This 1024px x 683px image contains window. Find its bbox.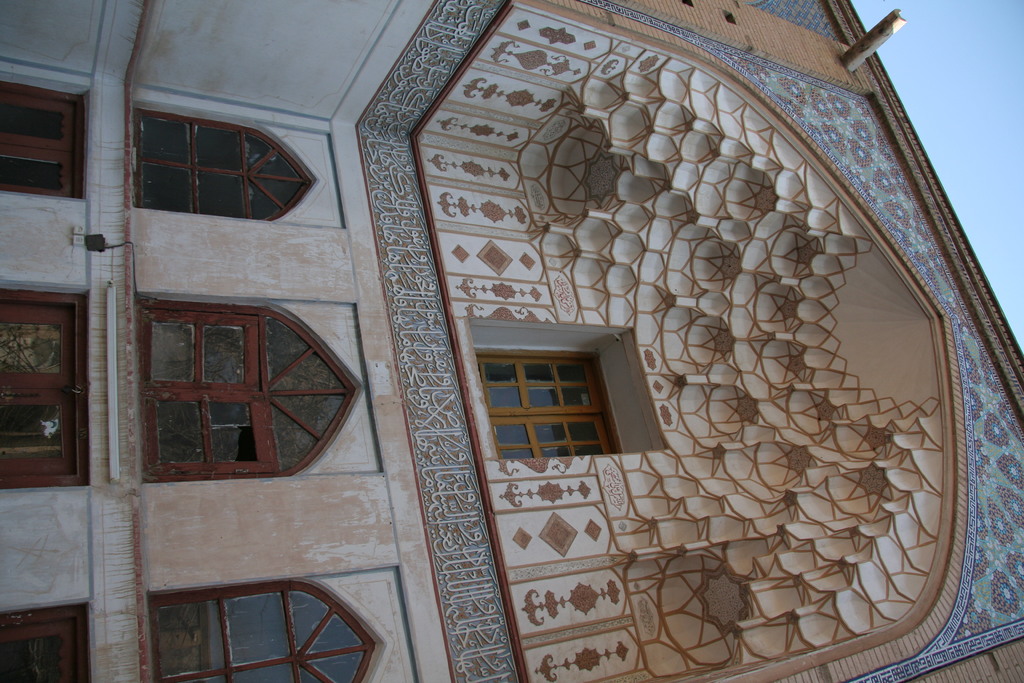
crop(478, 352, 621, 465).
